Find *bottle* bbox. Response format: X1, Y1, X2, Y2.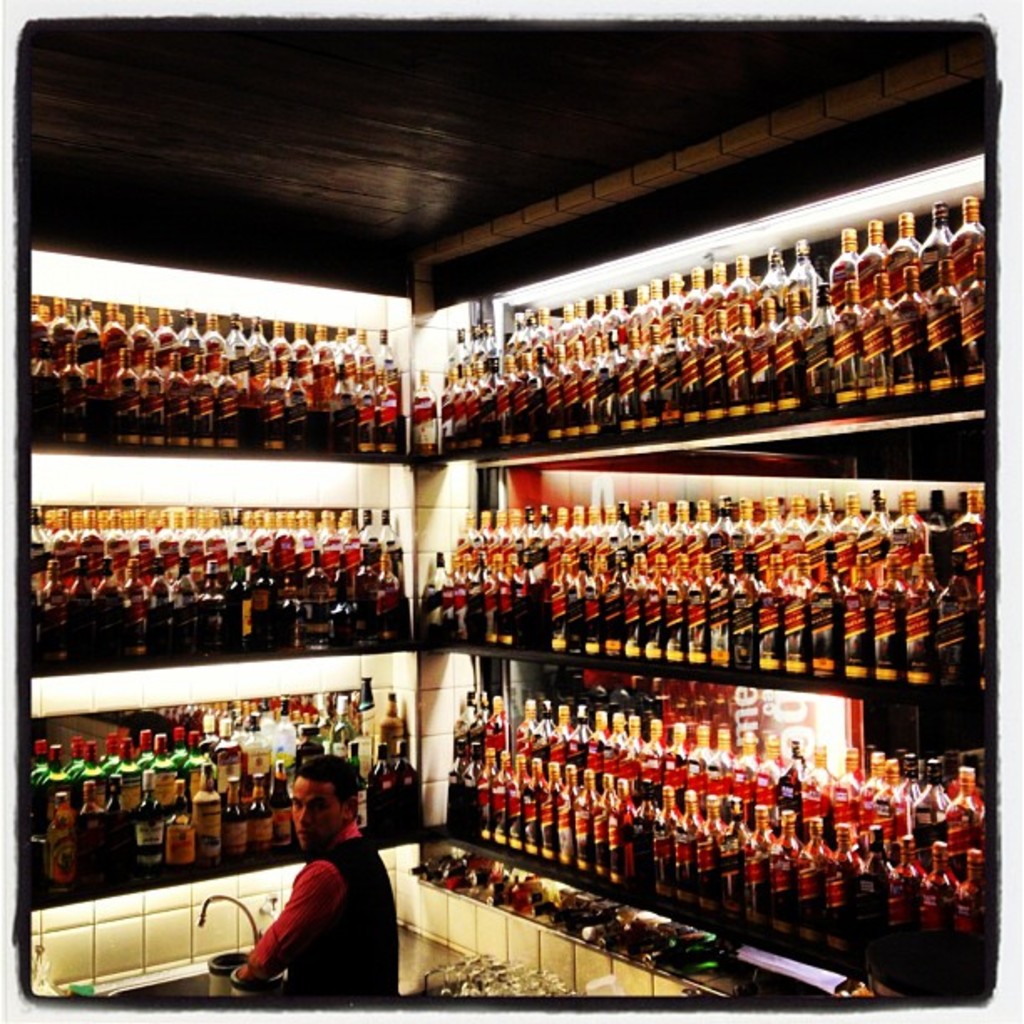
428, 852, 500, 878.
